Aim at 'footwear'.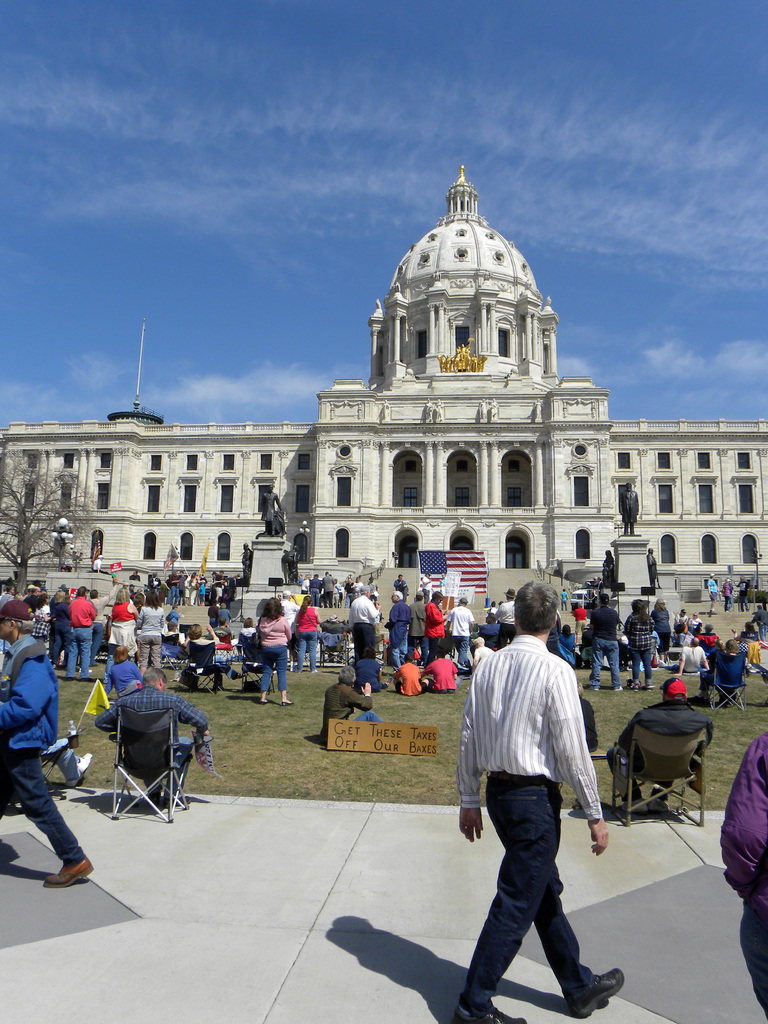
Aimed at left=144, top=794, right=158, bottom=810.
